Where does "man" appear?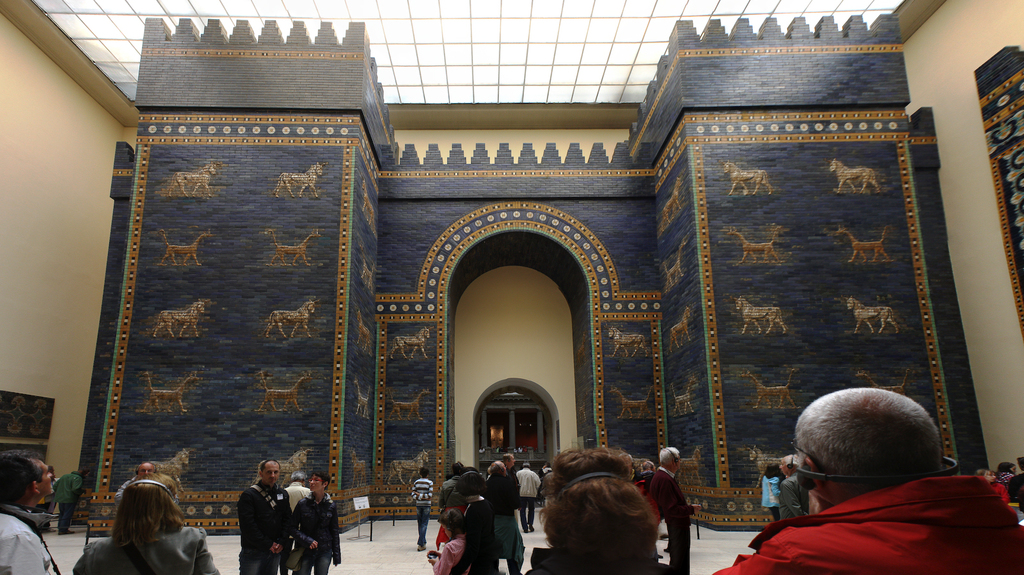
Appears at locate(1013, 457, 1023, 494).
